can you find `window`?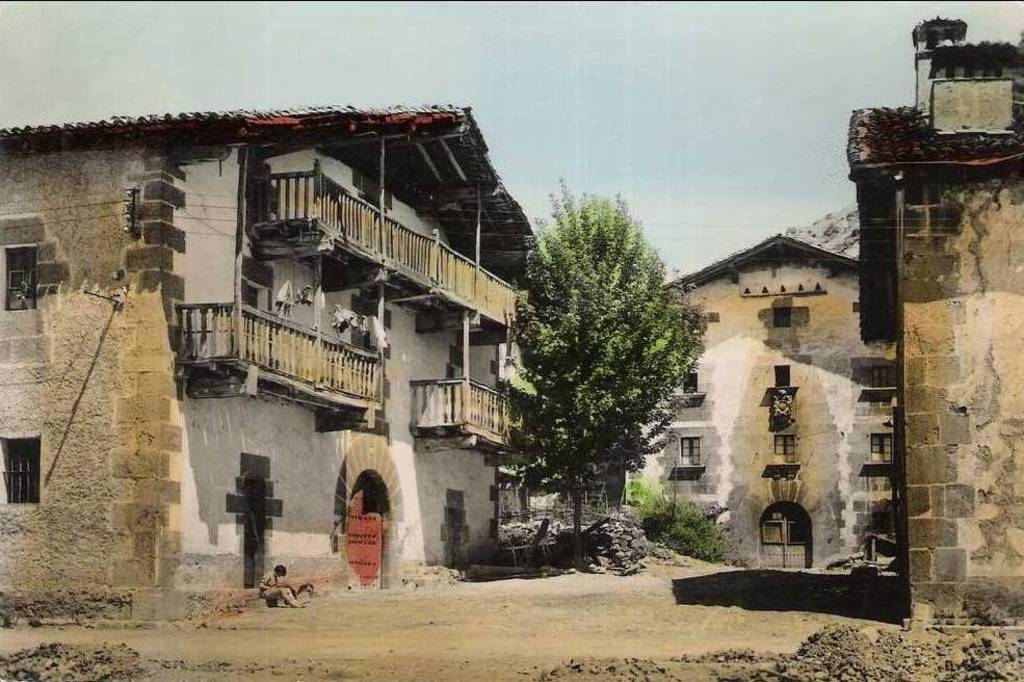
Yes, bounding box: box(4, 437, 46, 507).
